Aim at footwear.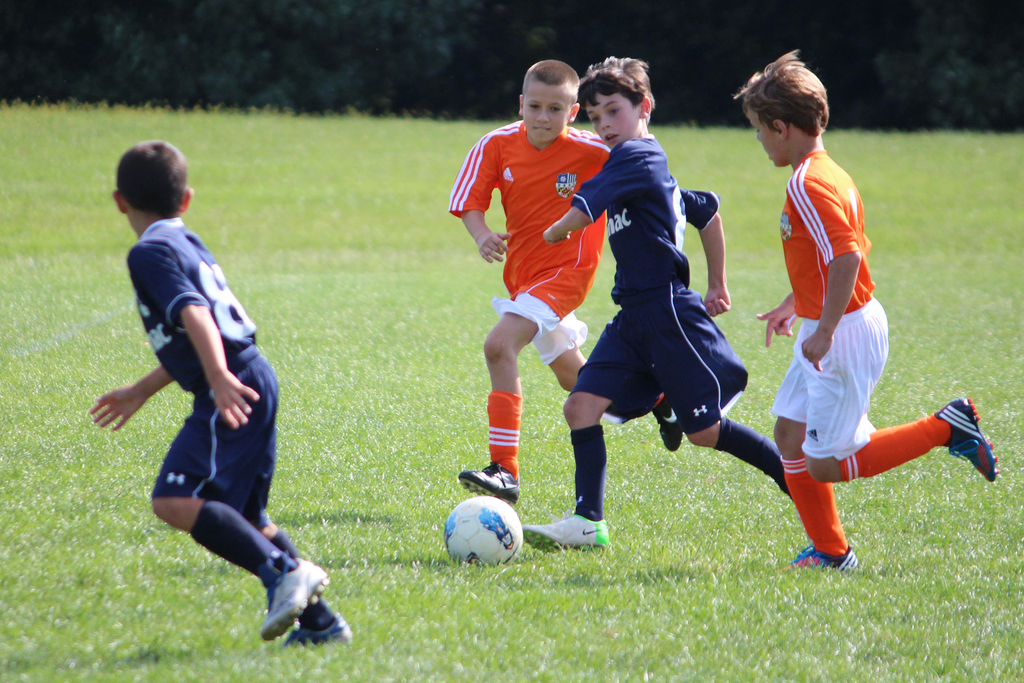
Aimed at (273,580,356,654).
